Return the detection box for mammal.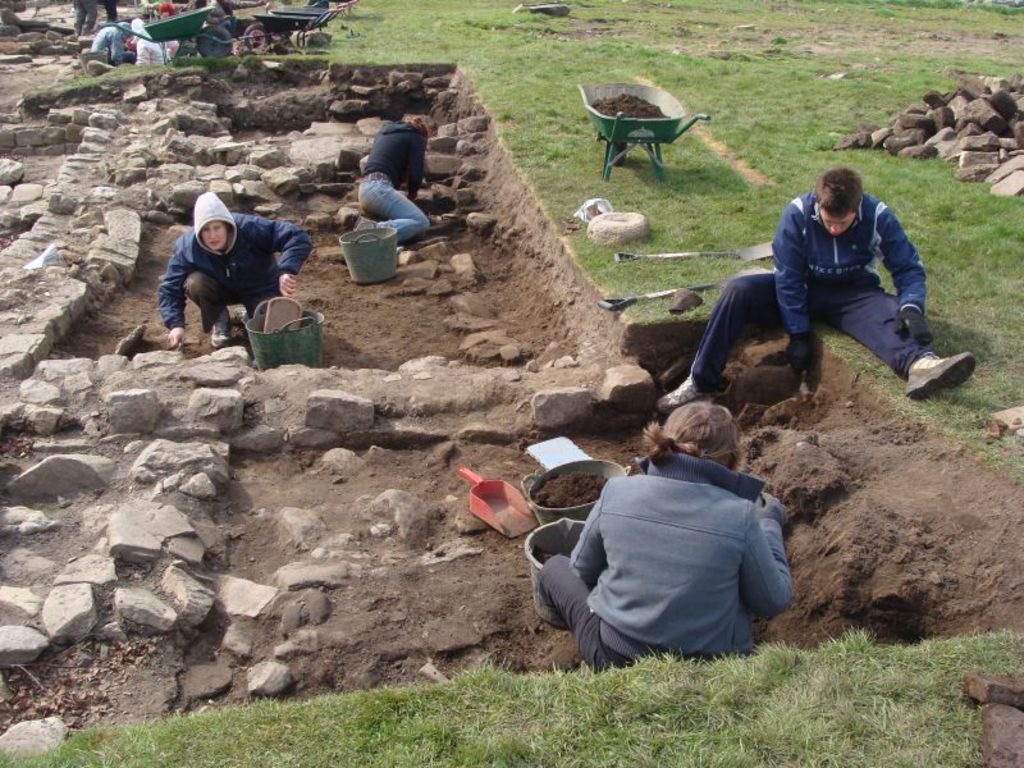
658:164:978:411.
